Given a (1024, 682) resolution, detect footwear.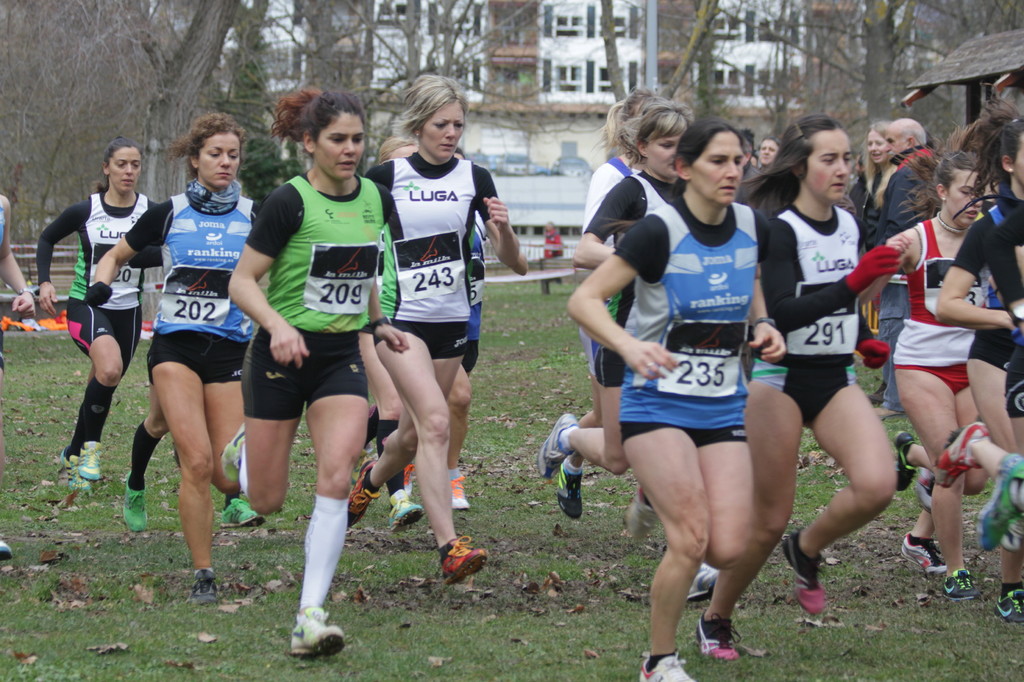
{"left": 70, "top": 439, "right": 101, "bottom": 482}.
